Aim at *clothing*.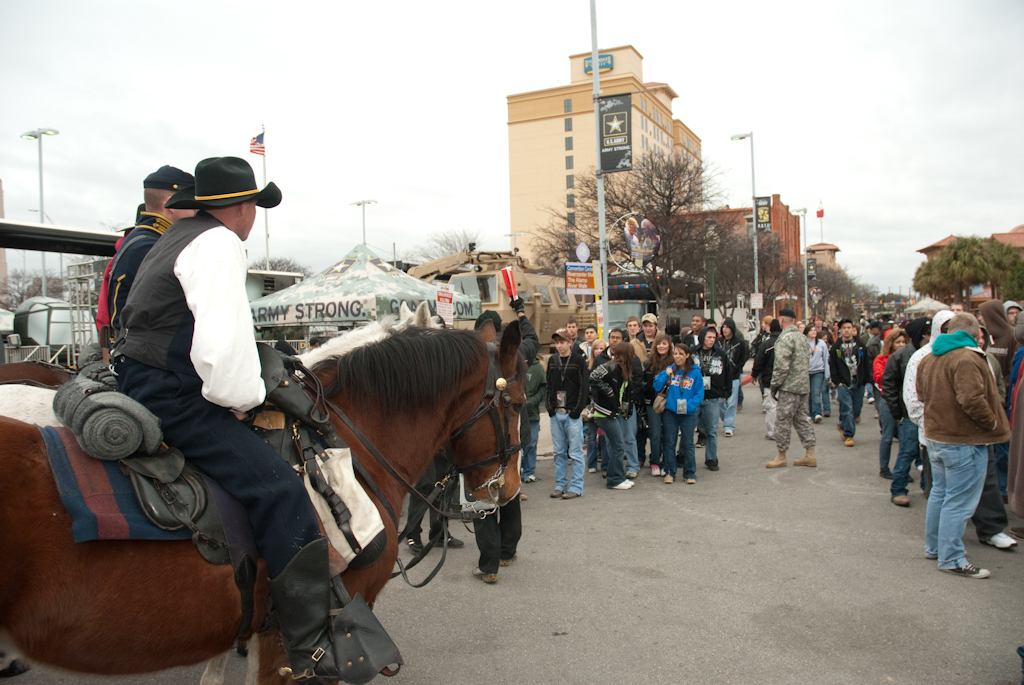
Aimed at locate(502, 313, 540, 458).
